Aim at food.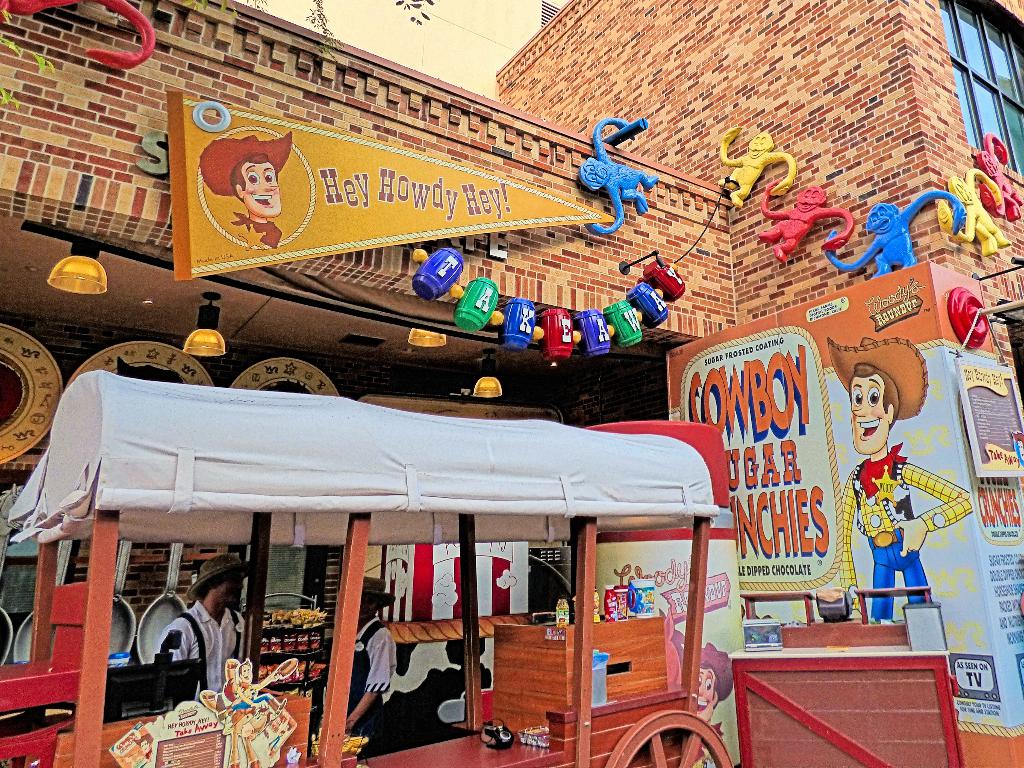
Aimed at BBox(308, 728, 371, 758).
